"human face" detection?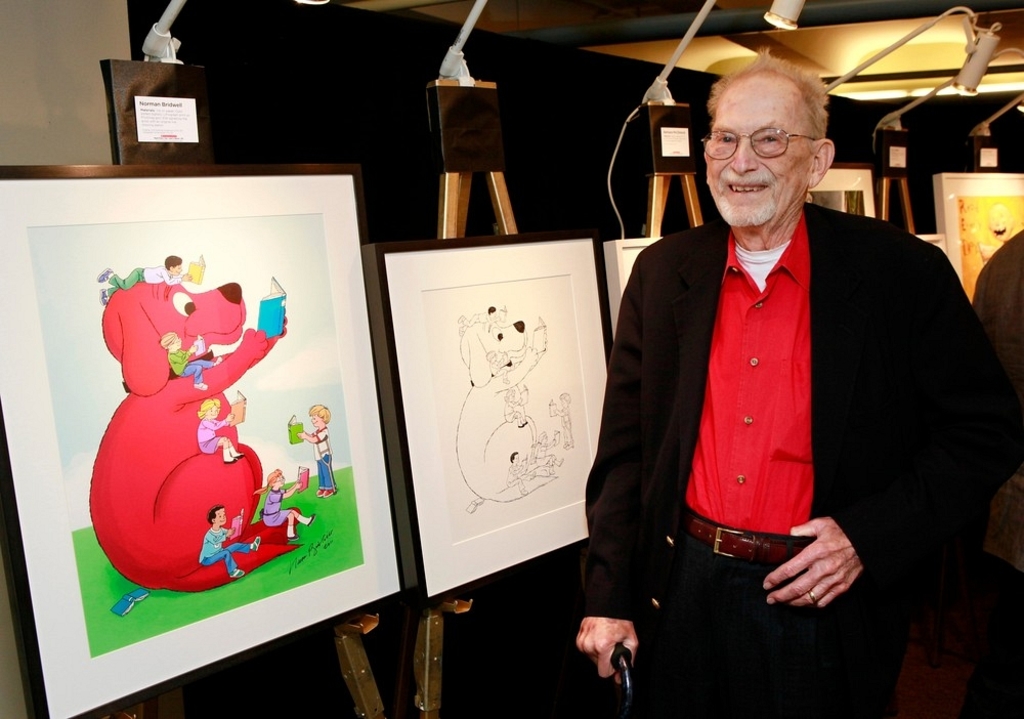
BBox(706, 79, 811, 231)
